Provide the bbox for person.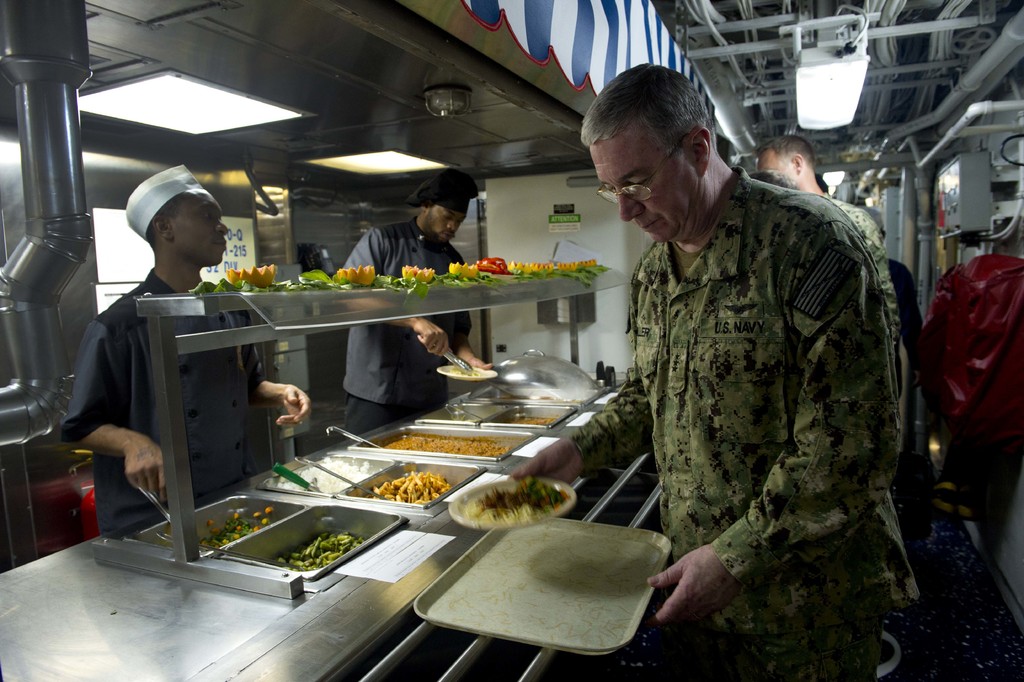
x1=58 y1=163 x2=309 y2=533.
